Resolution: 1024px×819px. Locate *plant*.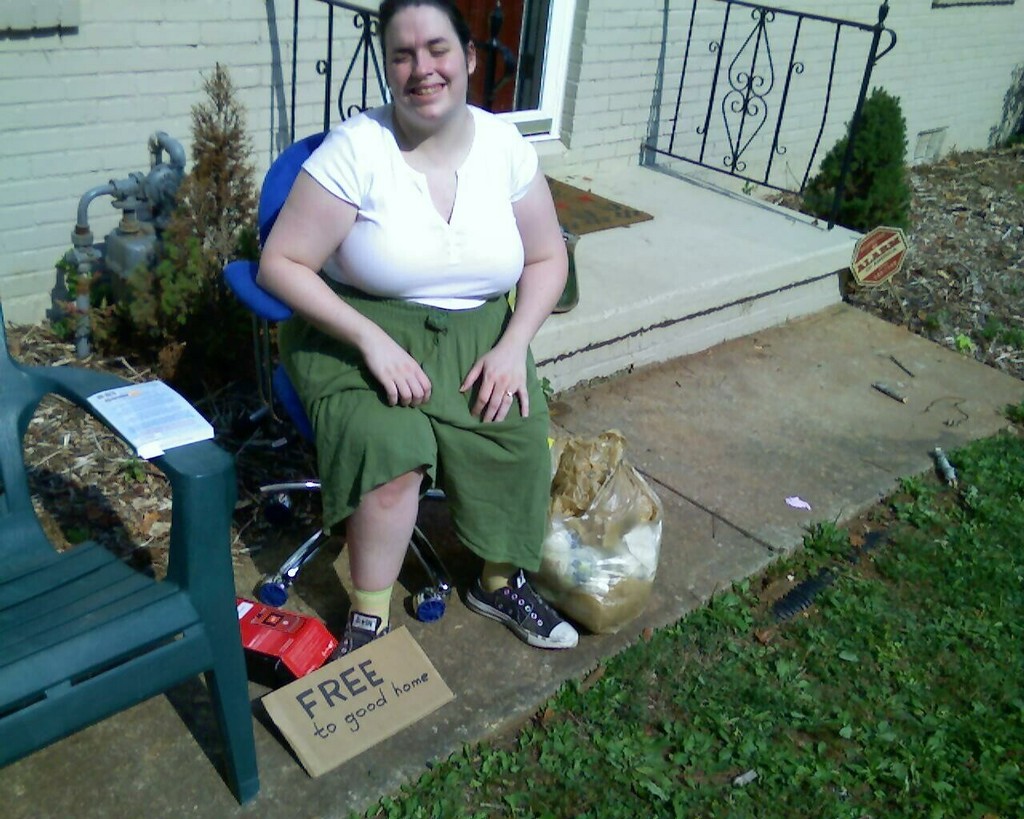
[x1=151, y1=199, x2=215, y2=368].
